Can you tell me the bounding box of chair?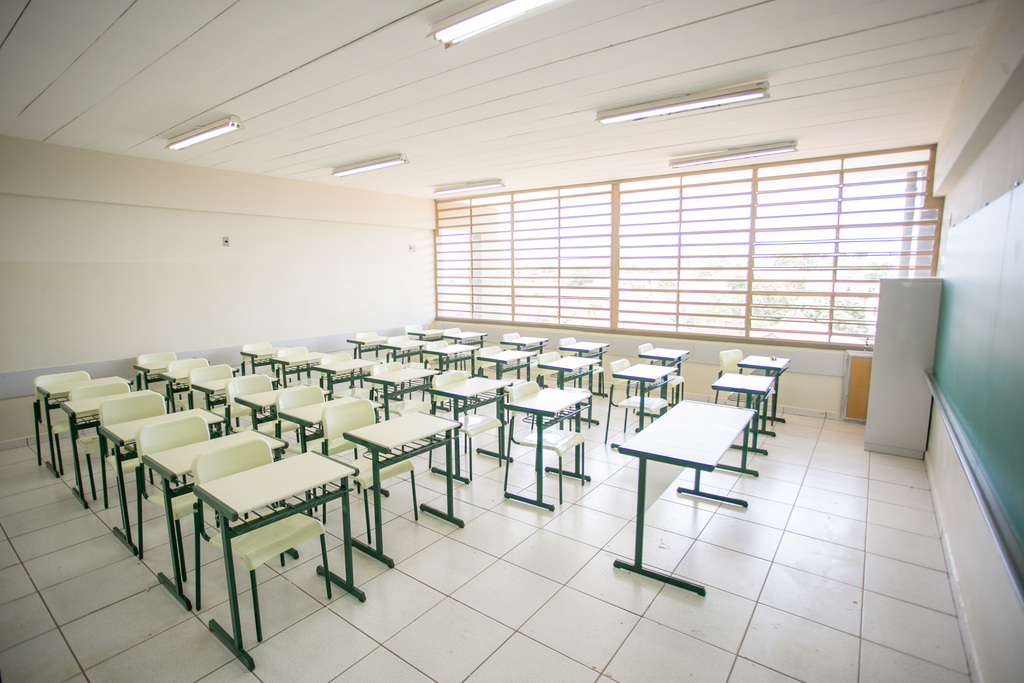
box=[605, 357, 671, 440].
